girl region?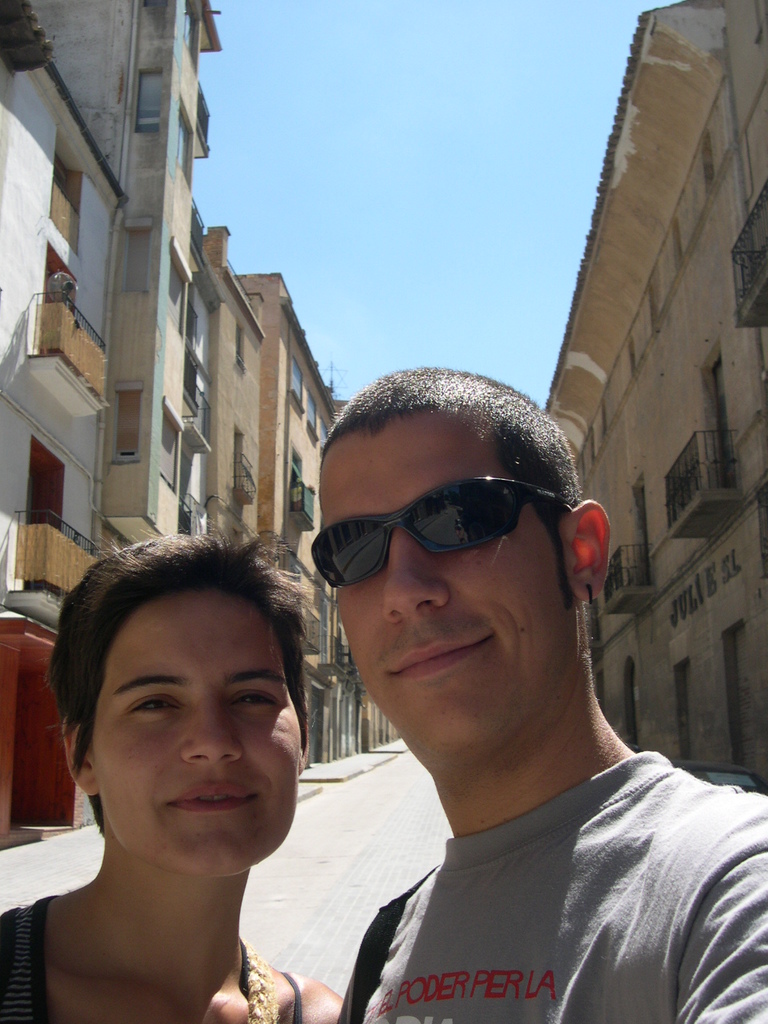
(0,524,339,1023)
